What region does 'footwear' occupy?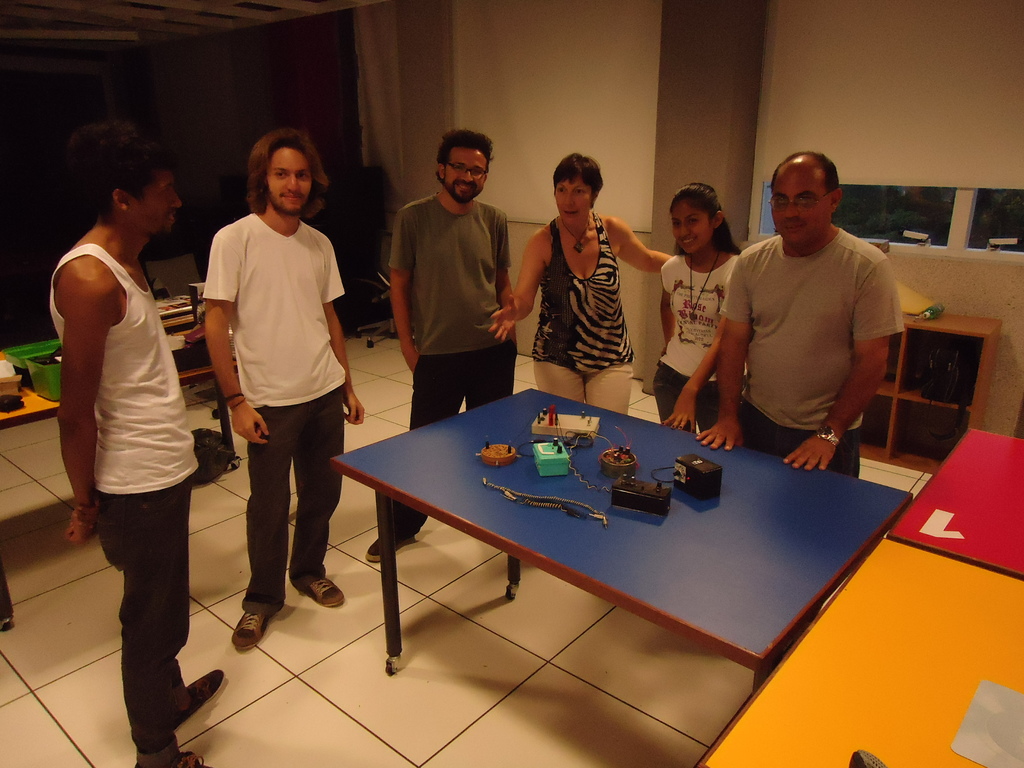
{"left": 230, "top": 609, "right": 271, "bottom": 651}.
